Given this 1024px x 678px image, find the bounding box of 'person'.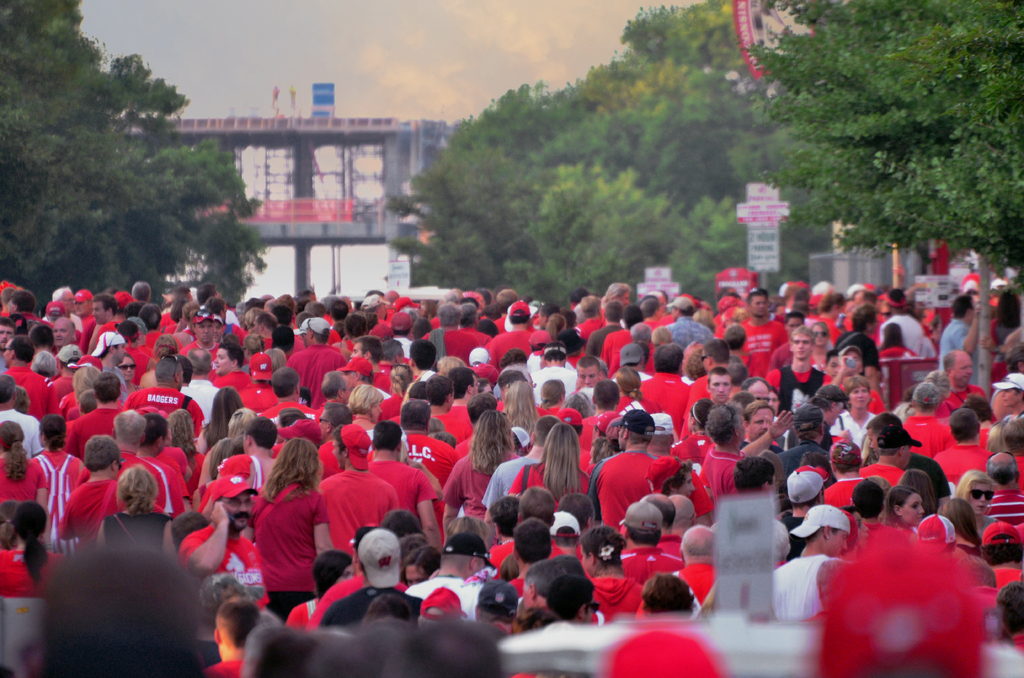
<region>210, 342, 230, 373</region>.
